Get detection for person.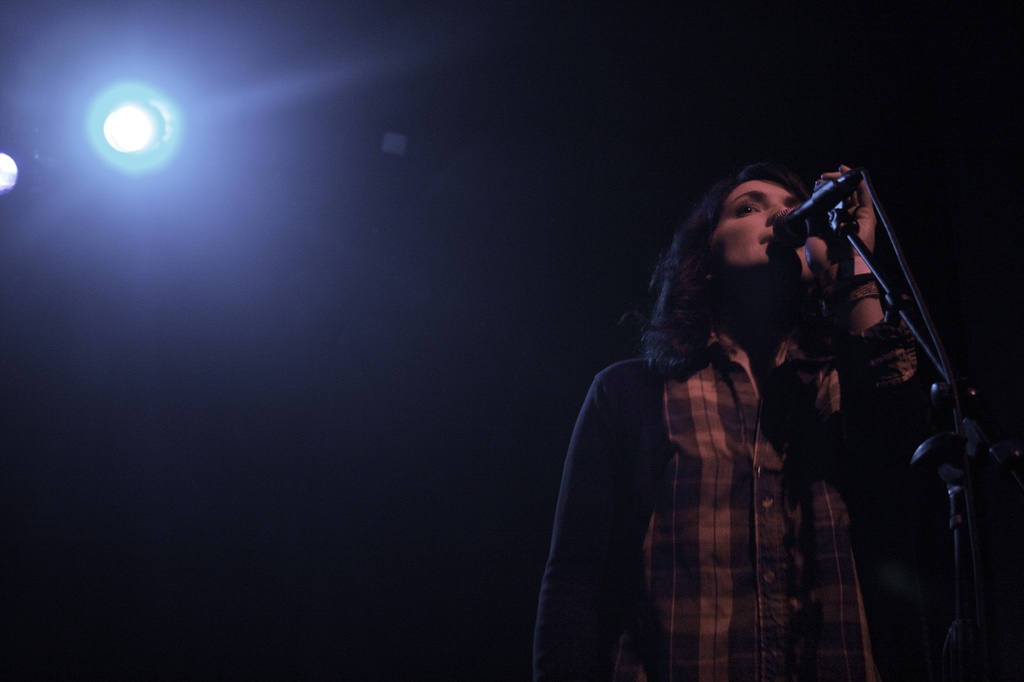
Detection: l=585, t=138, r=945, b=681.
